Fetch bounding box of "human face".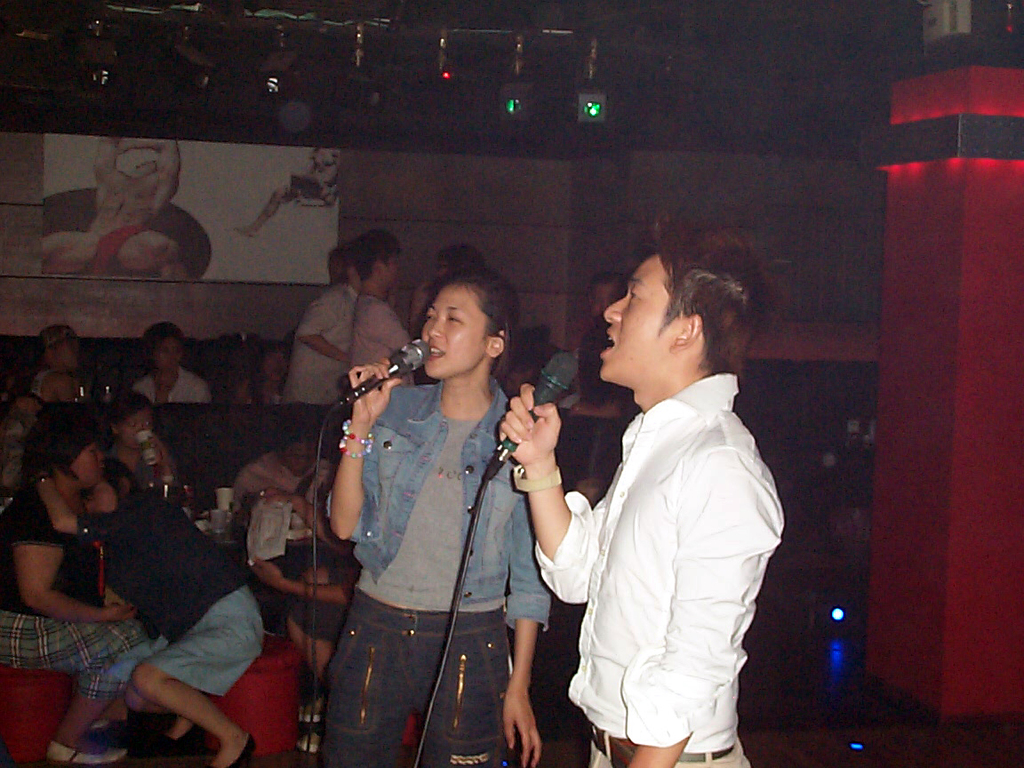
Bbox: (155,330,174,372).
